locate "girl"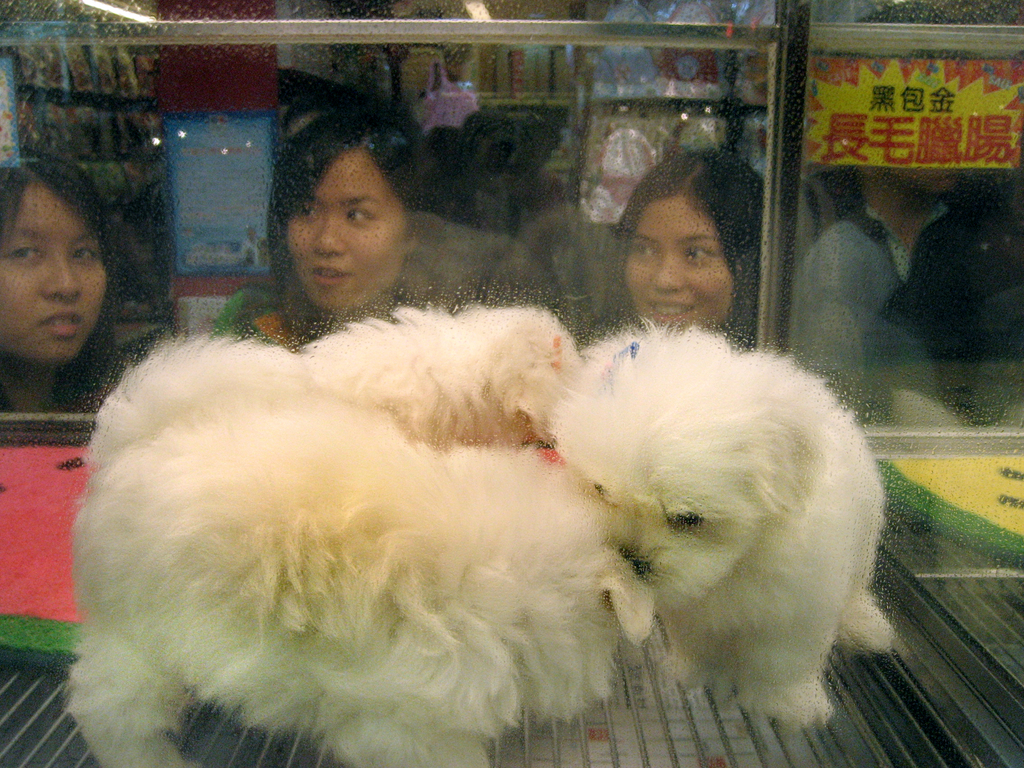
bbox=[0, 150, 180, 442]
